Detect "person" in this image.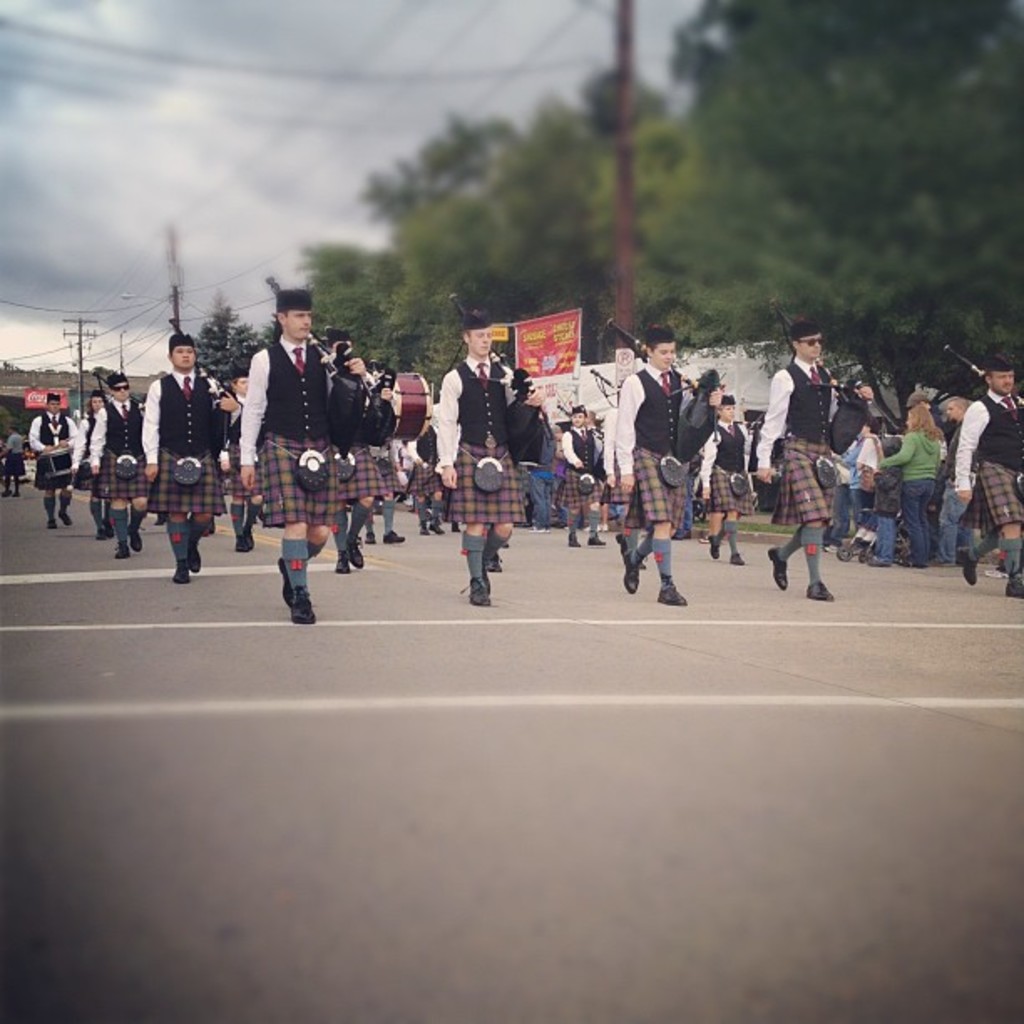
Detection: bbox=[847, 368, 890, 554].
